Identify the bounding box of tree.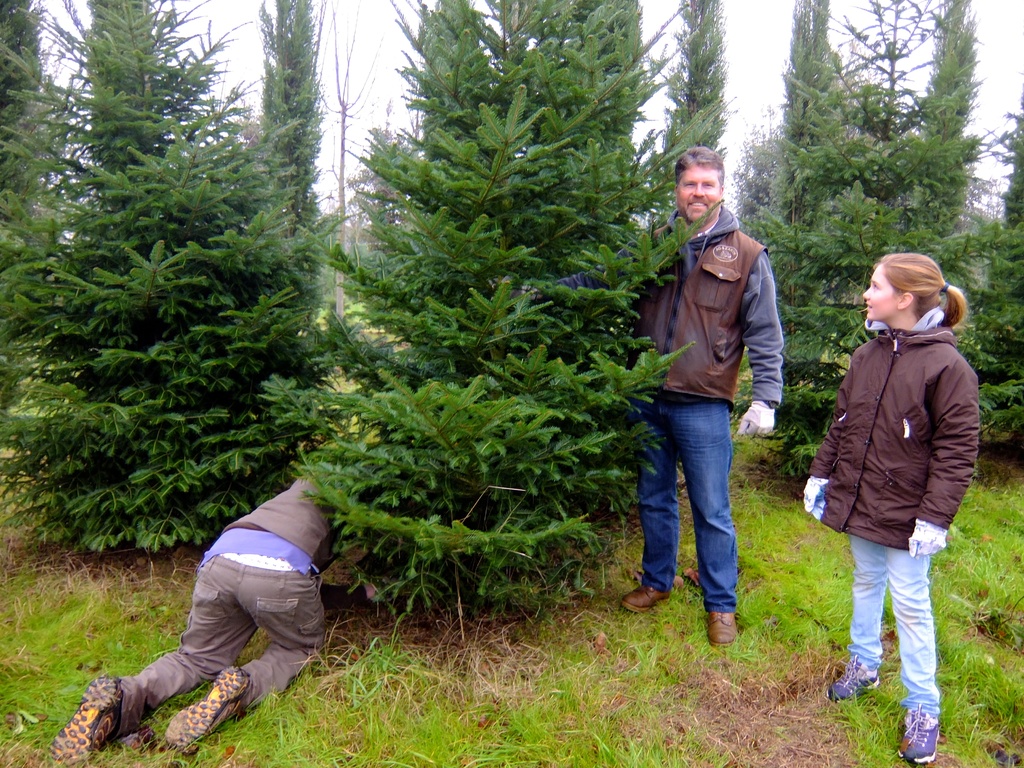
bbox(0, 0, 363, 560).
